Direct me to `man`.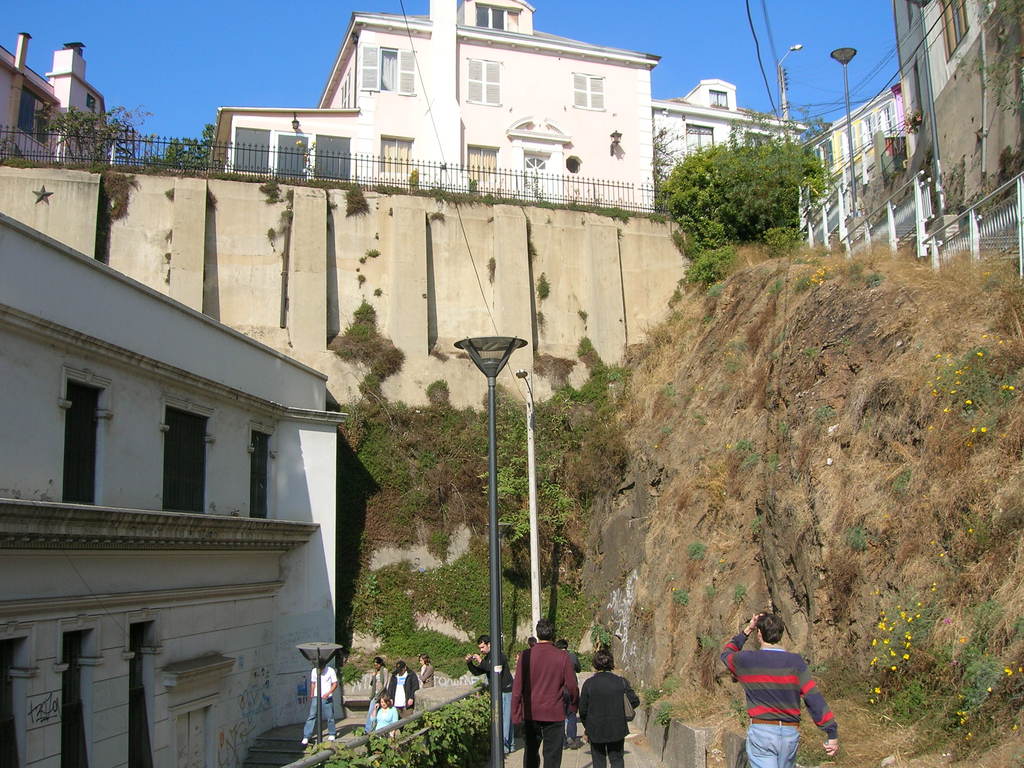
Direction: 512/631/591/762.
